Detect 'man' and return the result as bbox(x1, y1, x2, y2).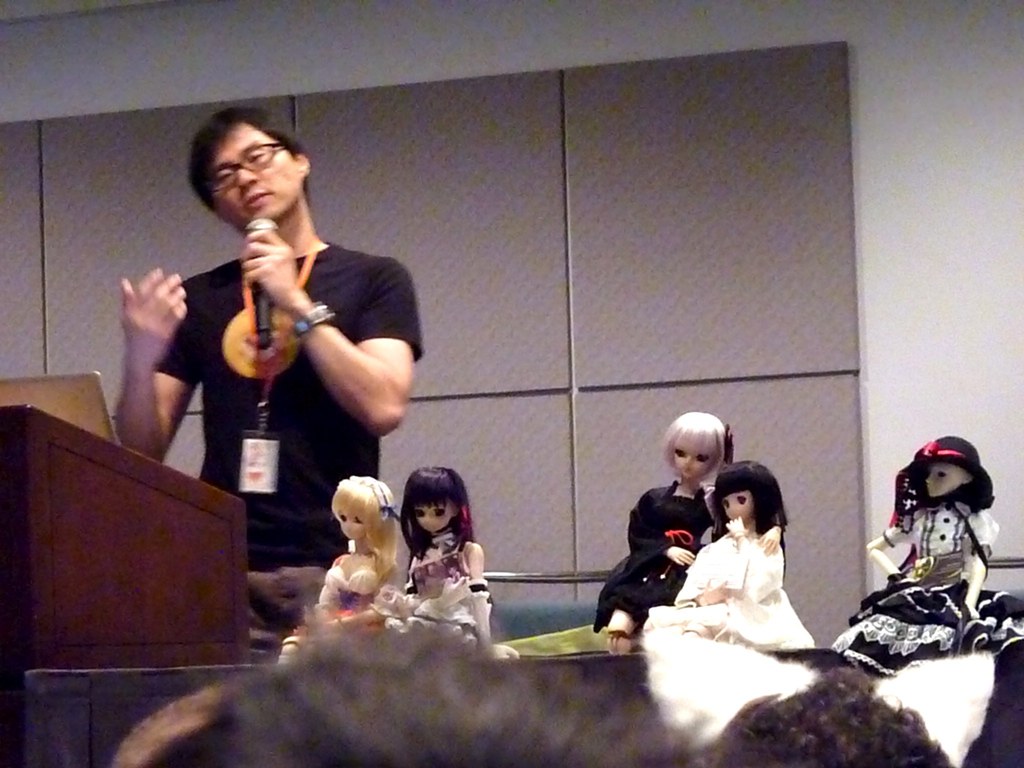
bbox(703, 667, 956, 767).
